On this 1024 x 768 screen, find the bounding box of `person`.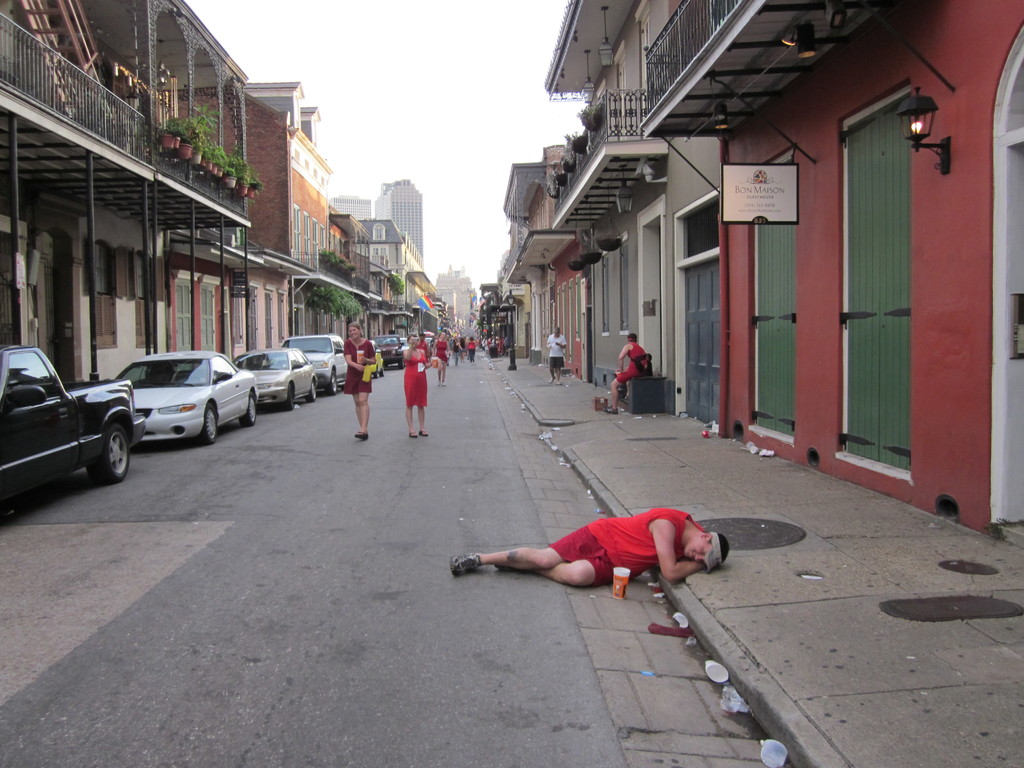
Bounding box: left=546, top=332, right=568, bottom=364.
